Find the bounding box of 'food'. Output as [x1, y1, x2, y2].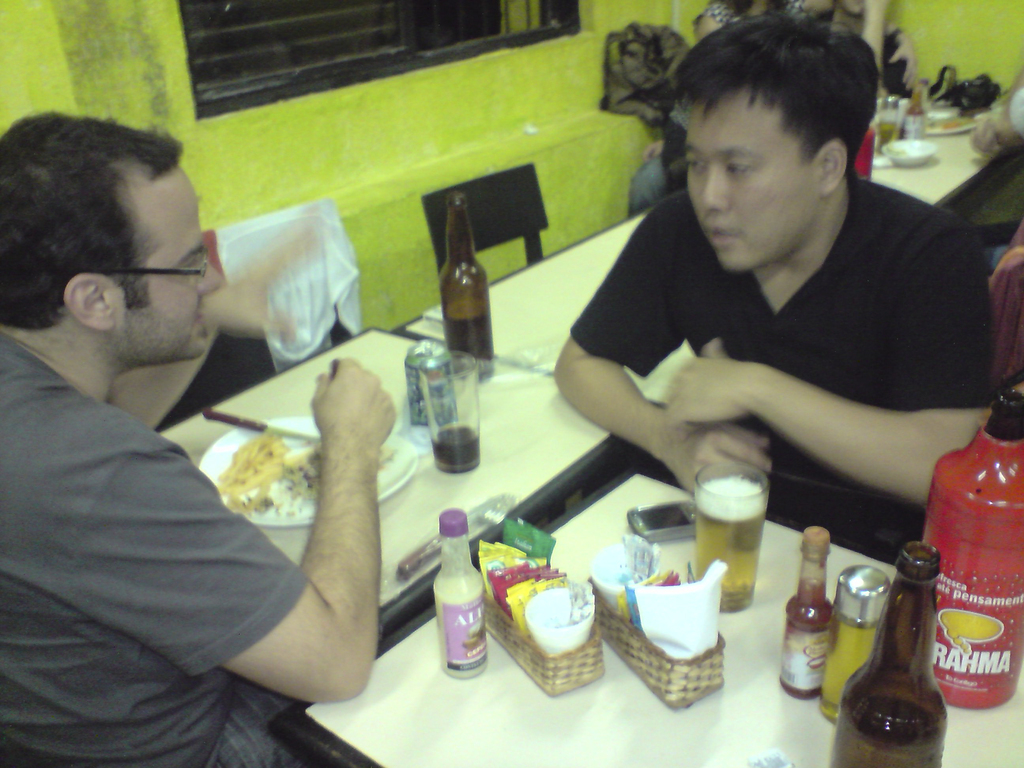
[215, 418, 397, 530].
